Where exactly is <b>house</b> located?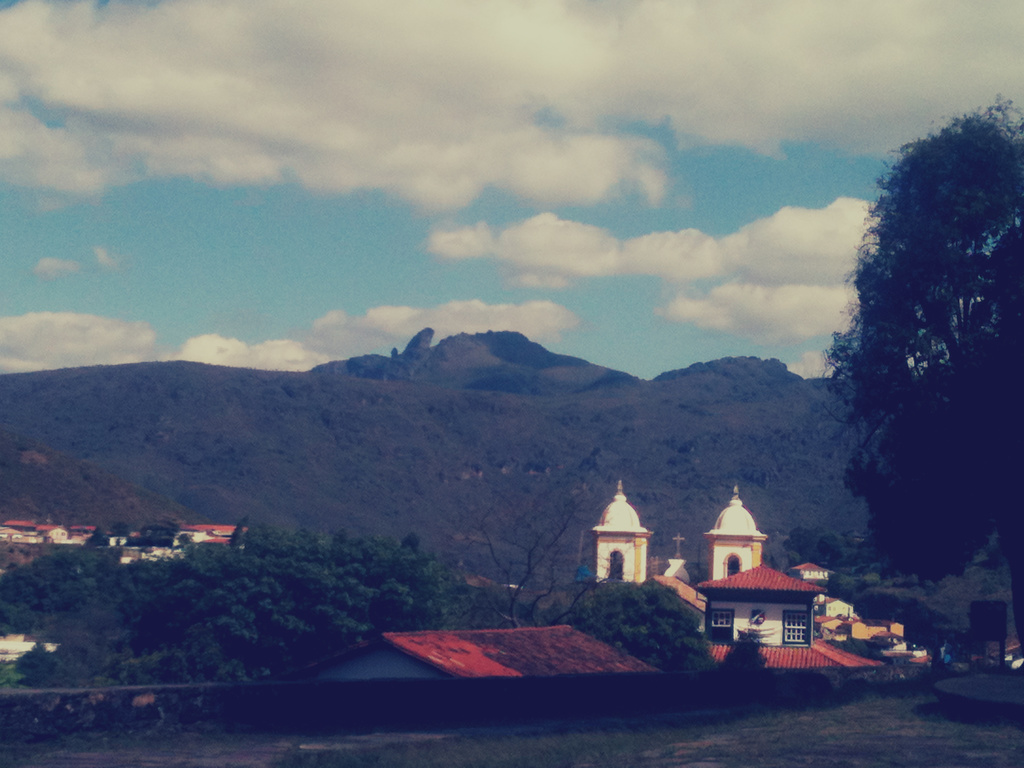
Its bounding box is box(118, 544, 142, 566).
